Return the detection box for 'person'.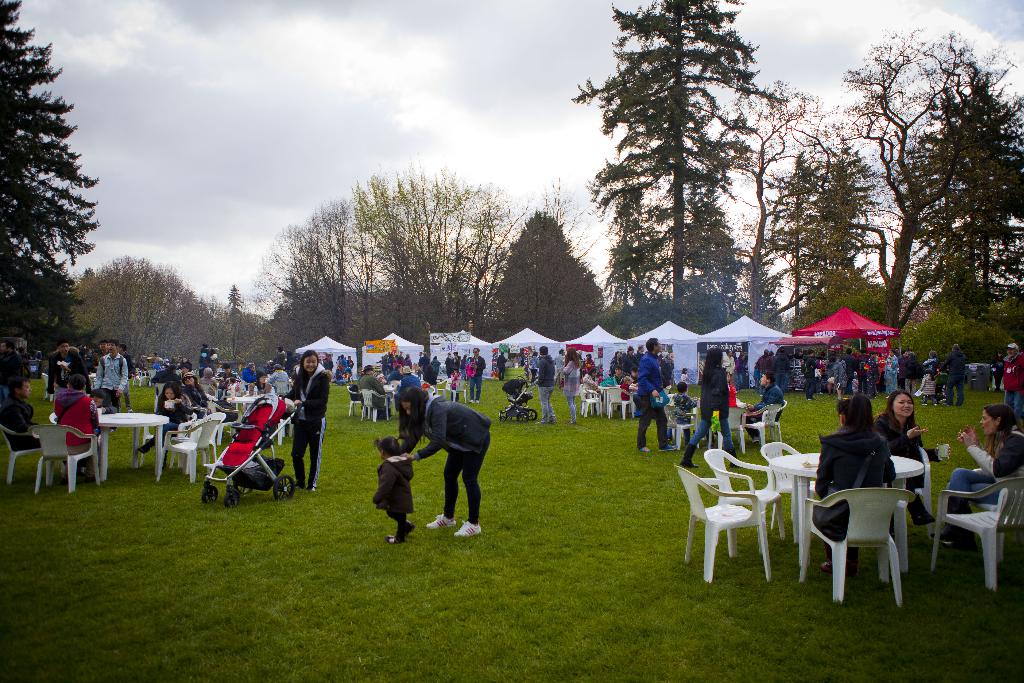
bbox=[538, 348, 558, 425].
